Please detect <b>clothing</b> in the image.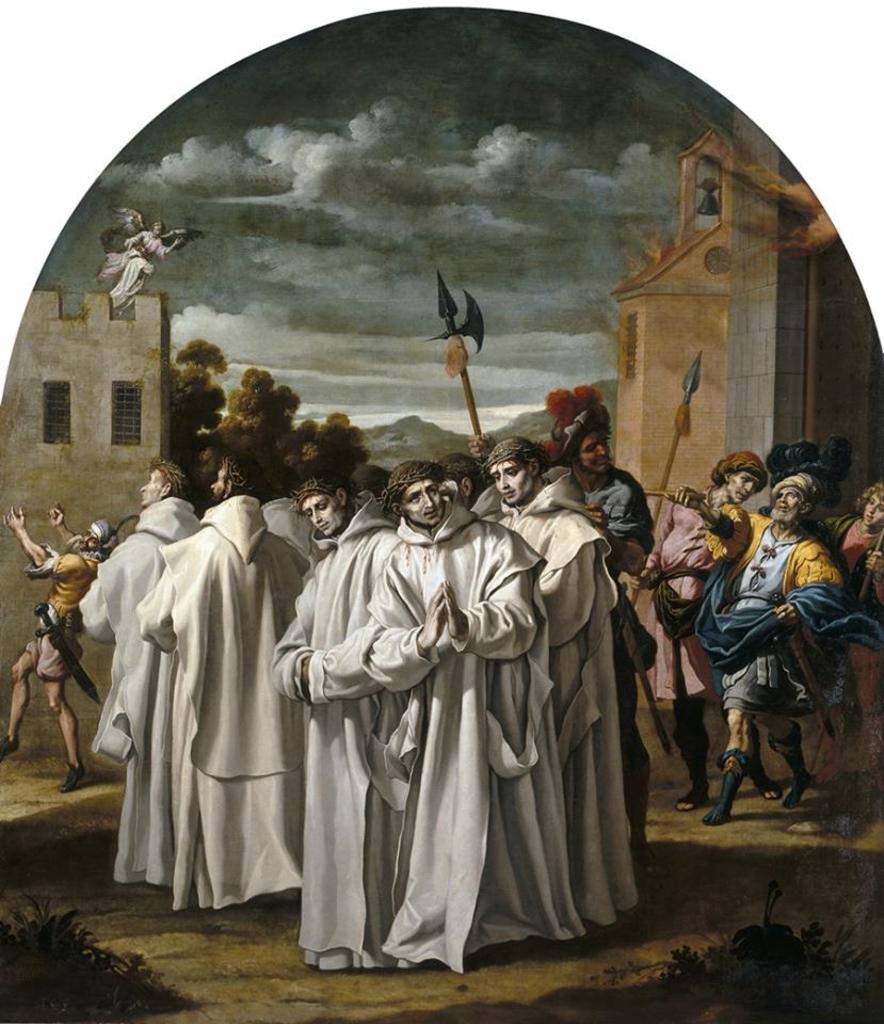
[646, 477, 713, 768].
